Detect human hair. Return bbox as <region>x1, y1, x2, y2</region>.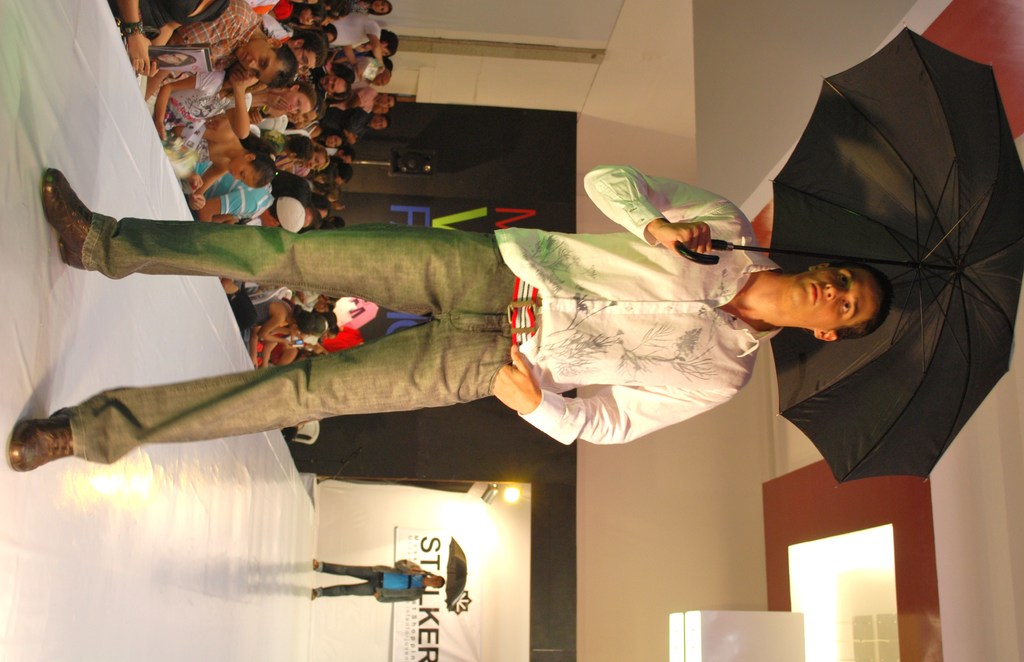
<region>163, 52, 195, 69</region>.
